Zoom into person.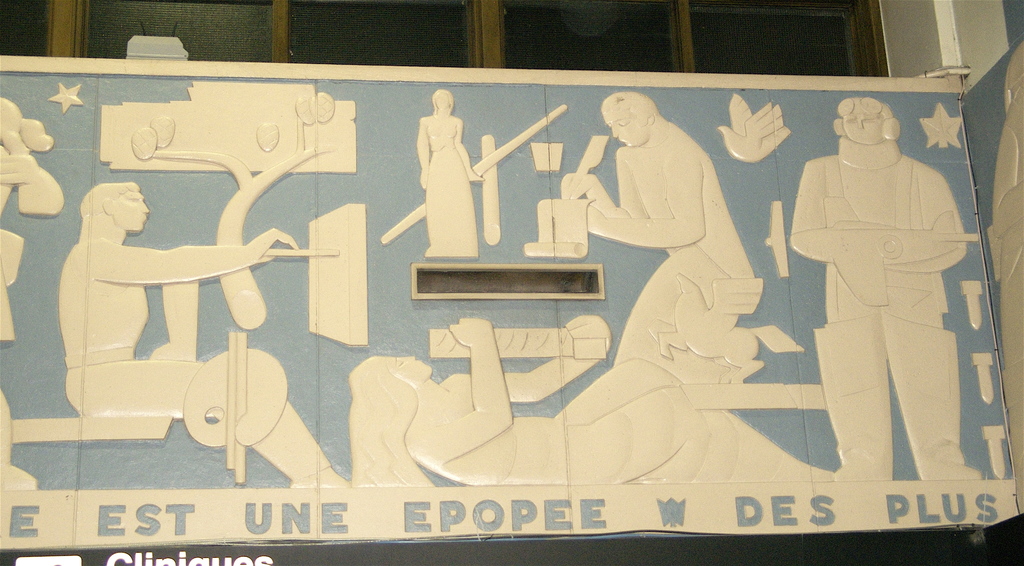
Zoom target: box(0, 95, 63, 487).
